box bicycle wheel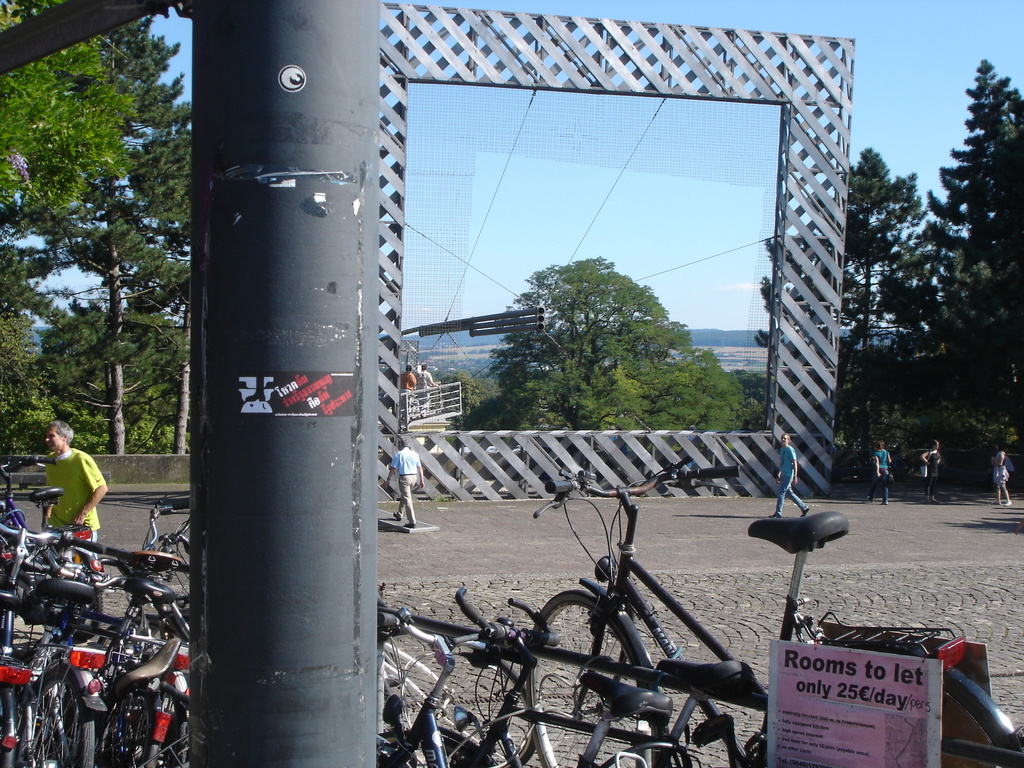
bbox=[378, 729, 478, 767]
